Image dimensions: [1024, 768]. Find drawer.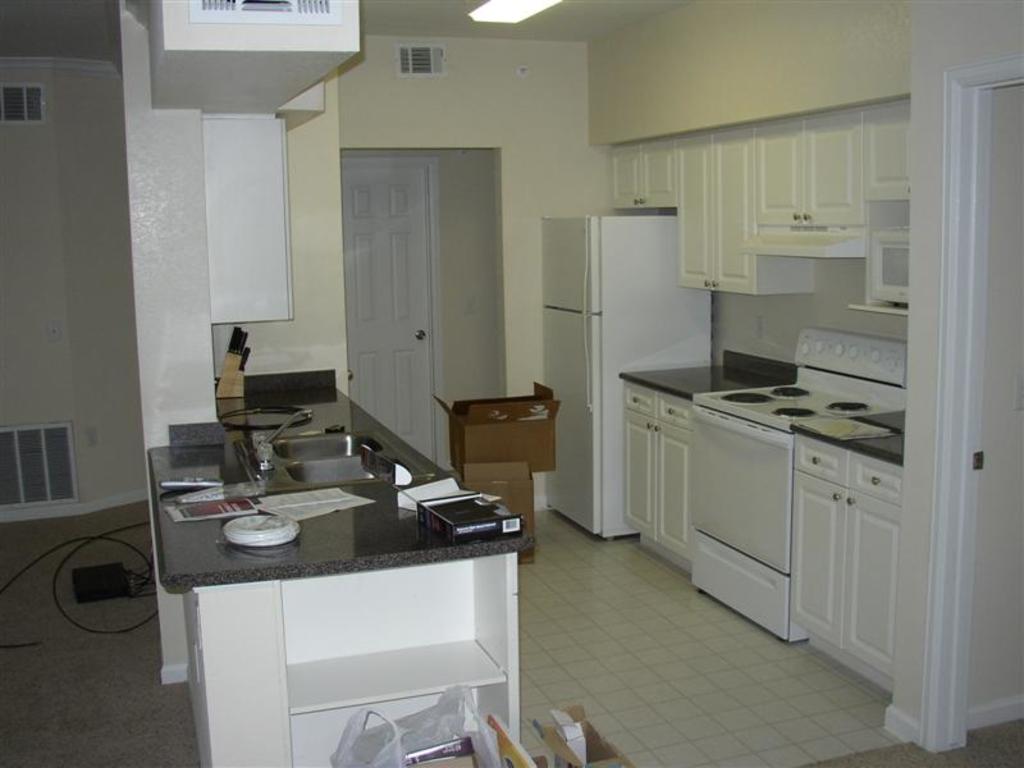
[791,430,849,488].
